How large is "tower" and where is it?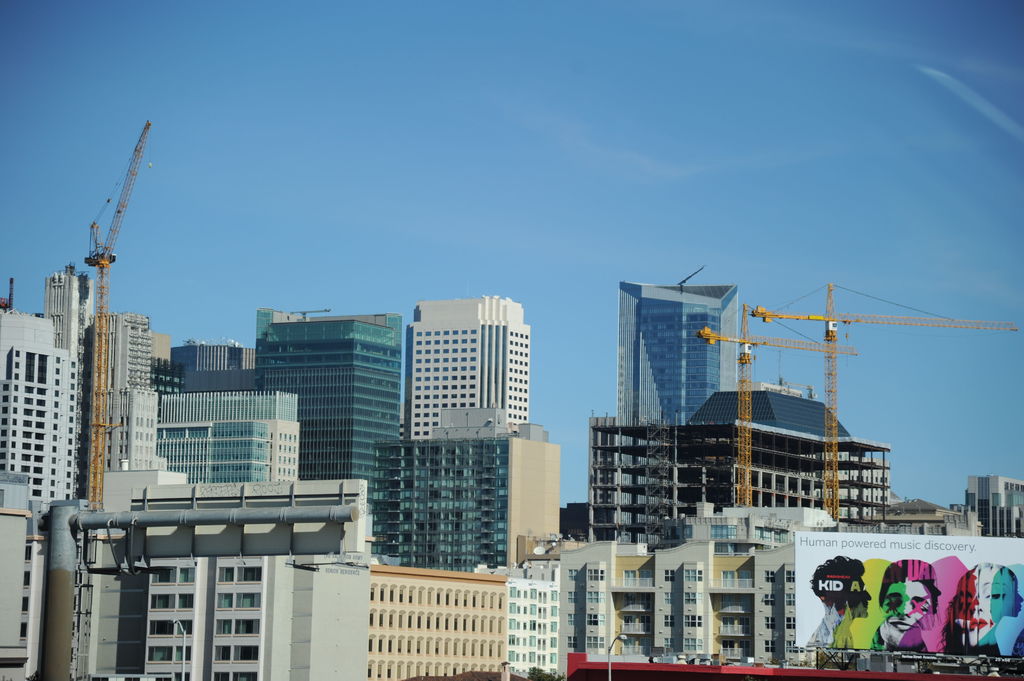
Bounding box: crop(157, 390, 299, 478).
